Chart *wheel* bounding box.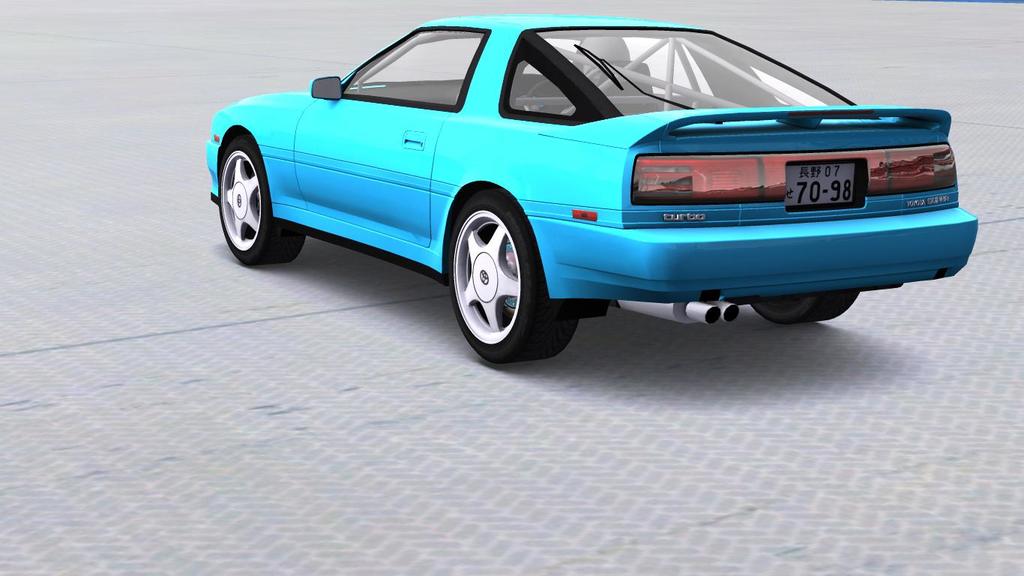
Charted: {"x1": 442, "y1": 177, "x2": 548, "y2": 355}.
